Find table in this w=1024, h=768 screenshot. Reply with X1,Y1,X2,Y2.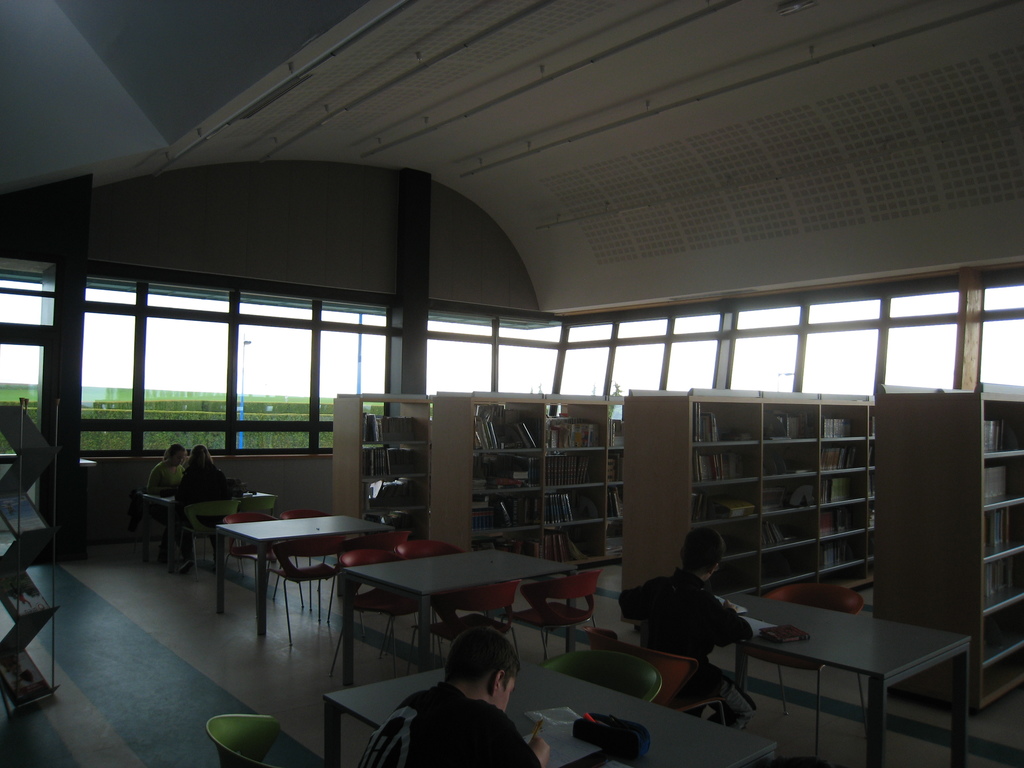
198,507,403,657.
